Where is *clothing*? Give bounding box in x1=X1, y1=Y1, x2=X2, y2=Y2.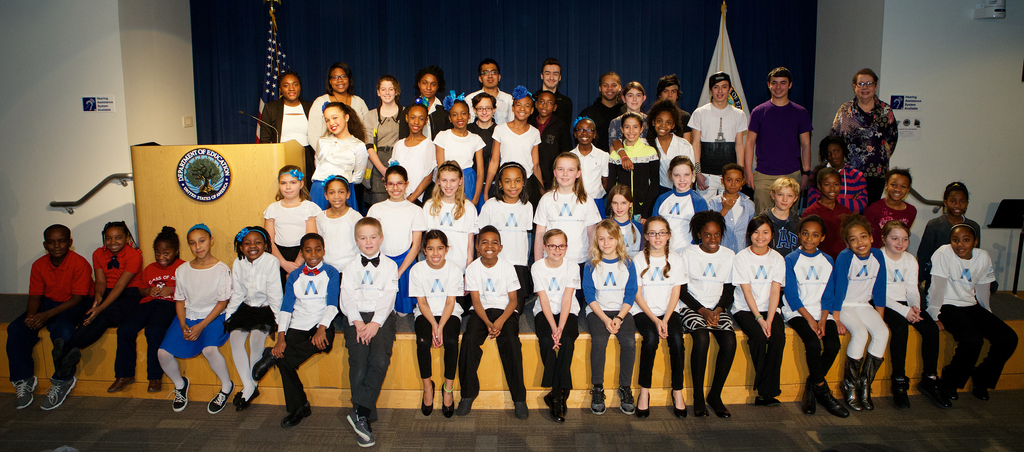
x1=534, y1=175, x2=588, y2=254.
